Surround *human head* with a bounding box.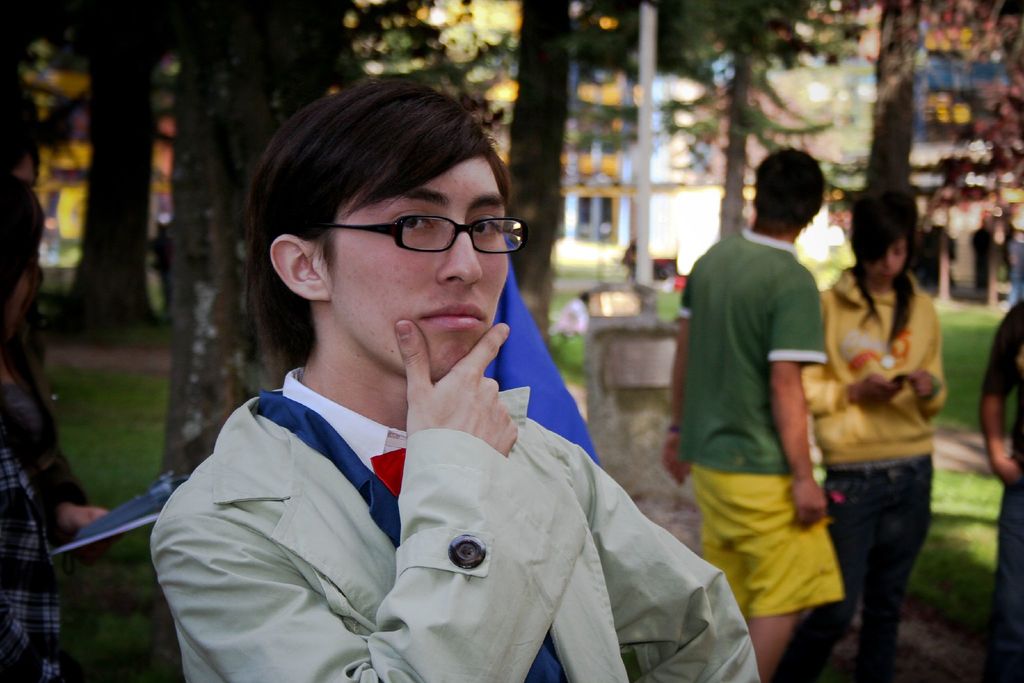
Rect(757, 143, 827, 226).
